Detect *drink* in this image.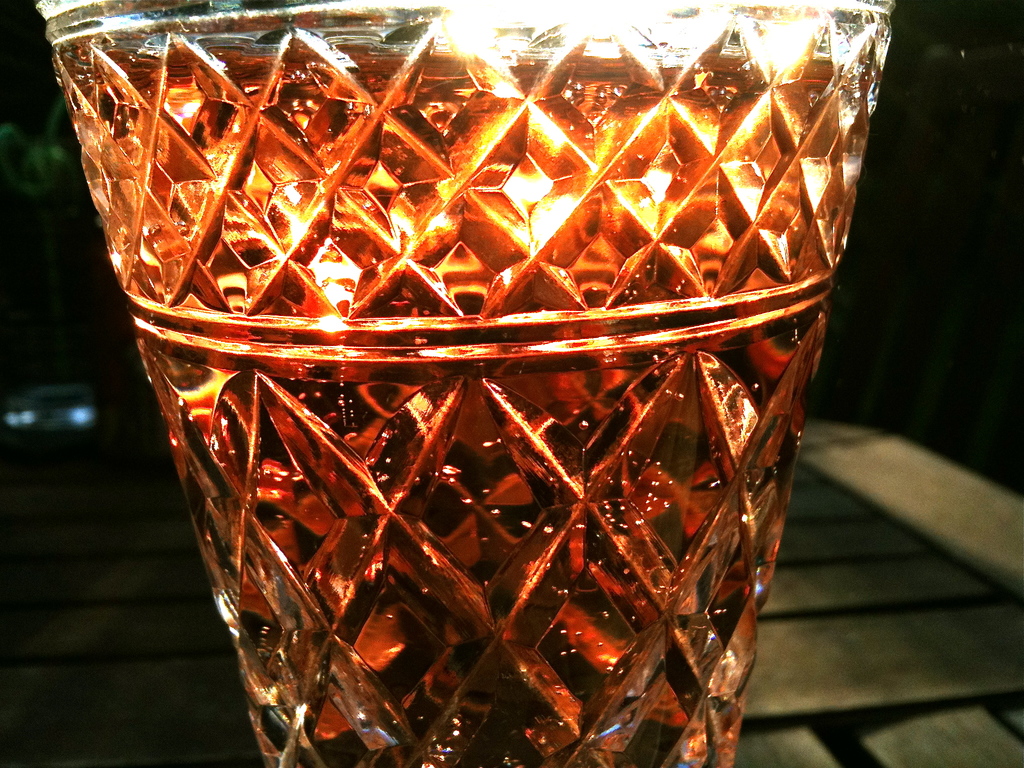
Detection: box=[114, 272, 838, 767].
